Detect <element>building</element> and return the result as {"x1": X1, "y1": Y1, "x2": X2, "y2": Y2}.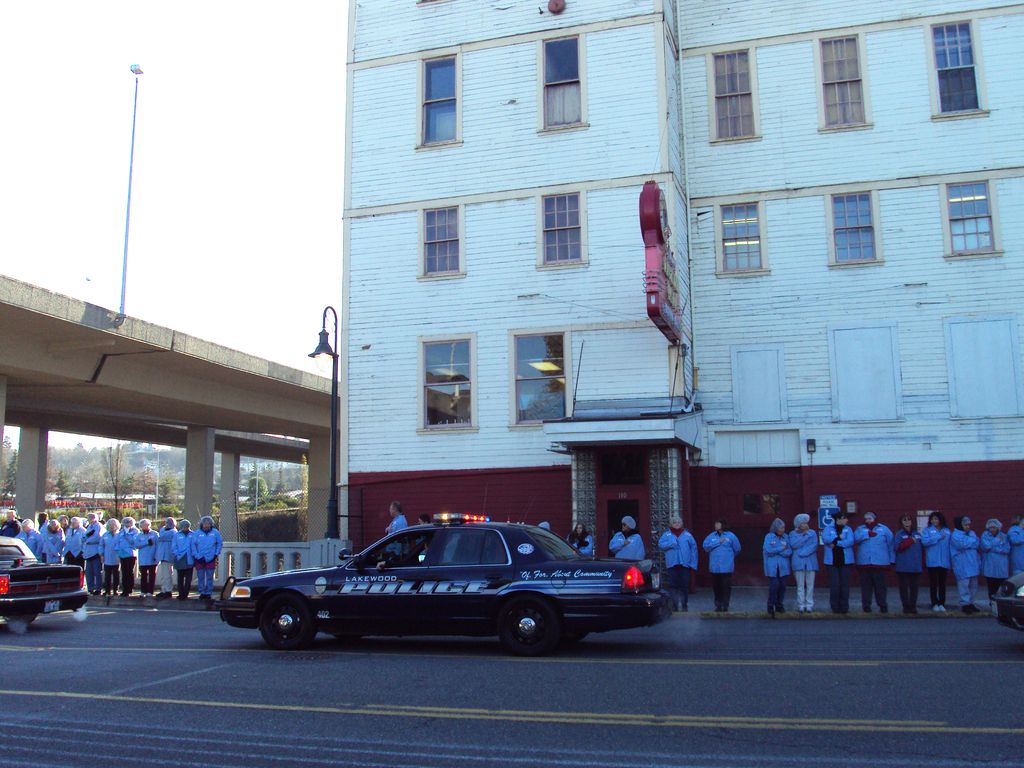
{"x1": 342, "y1": 0, "x2": 1023, "y2": 577}.
